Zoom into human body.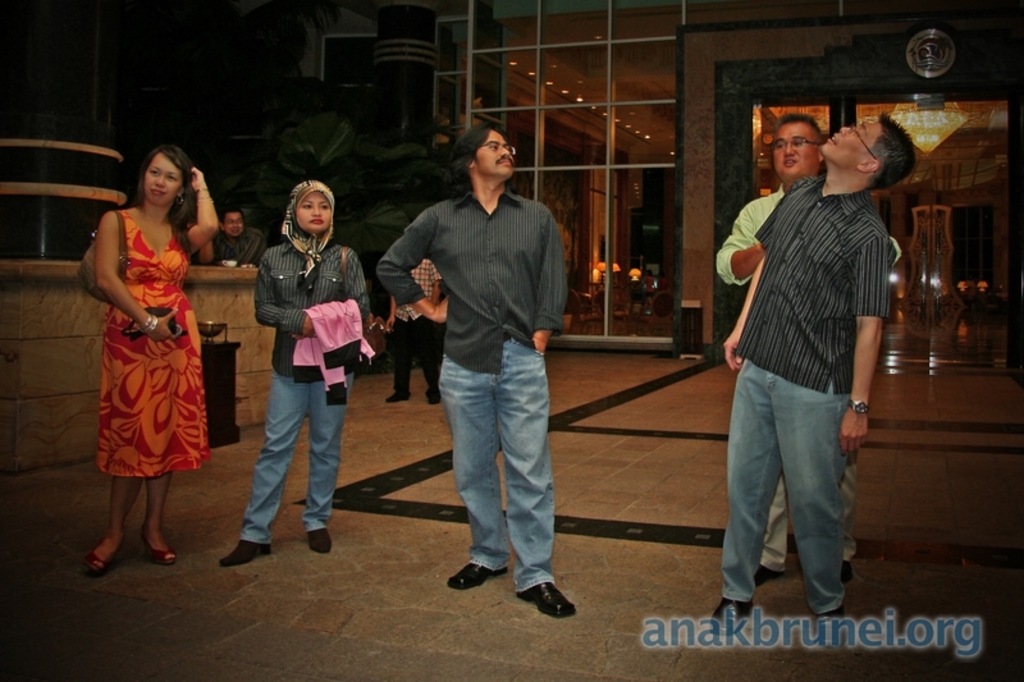
Zoom target: region(714, 111, 902, 284).
